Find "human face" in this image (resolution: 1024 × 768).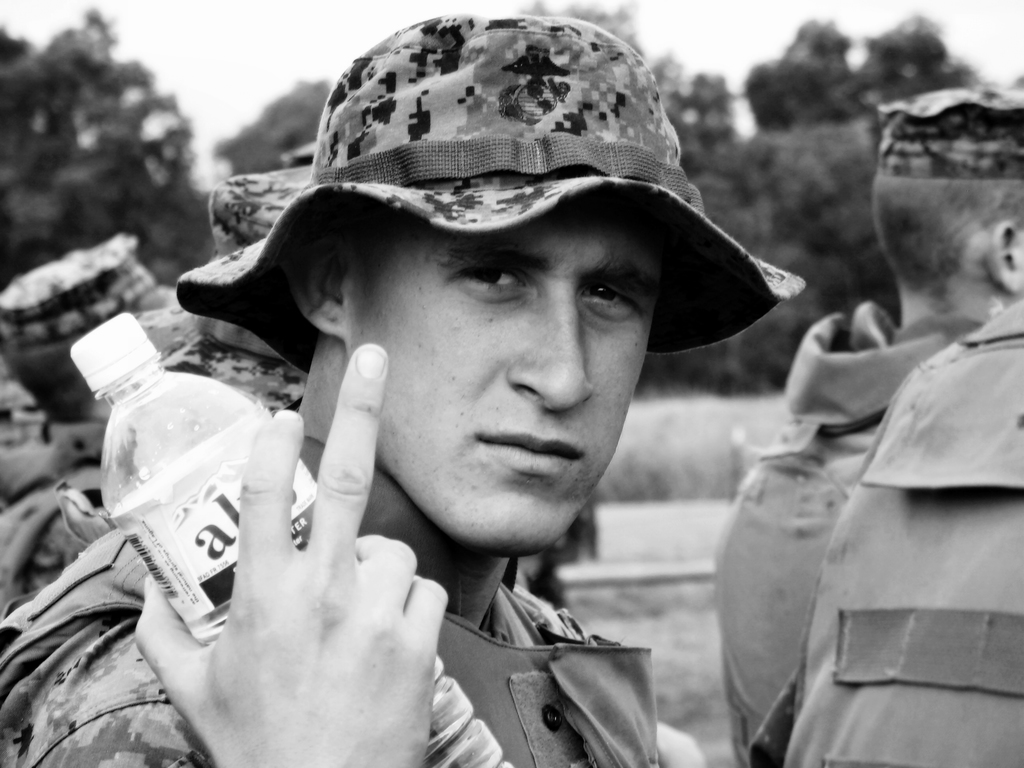
select_region(343, 204, 665, 559).
